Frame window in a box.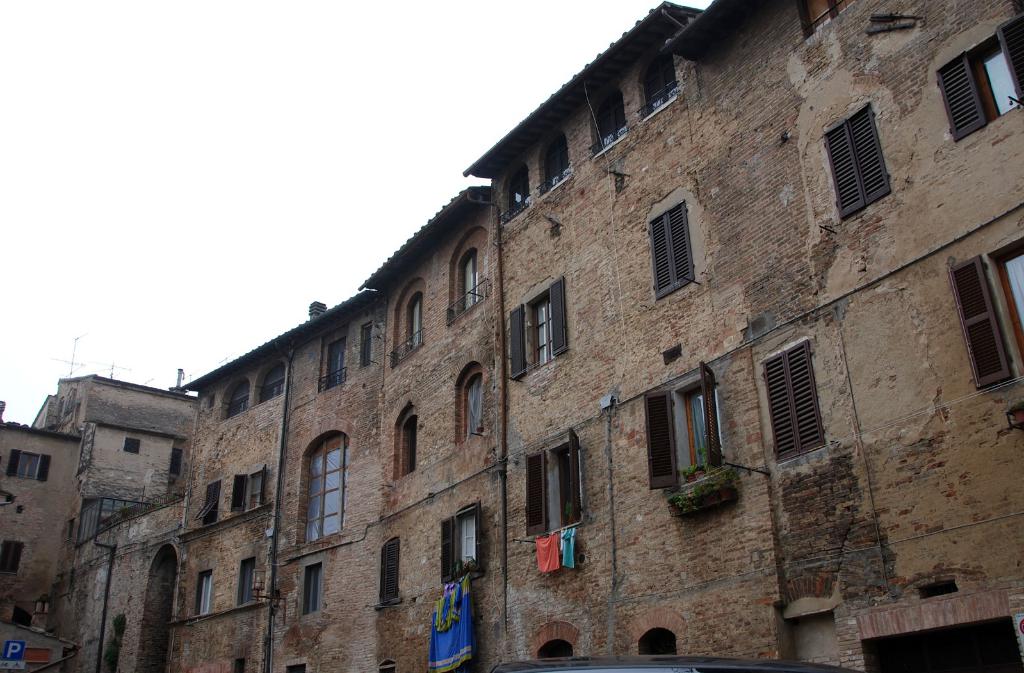
[387, 289, 416, 359].
